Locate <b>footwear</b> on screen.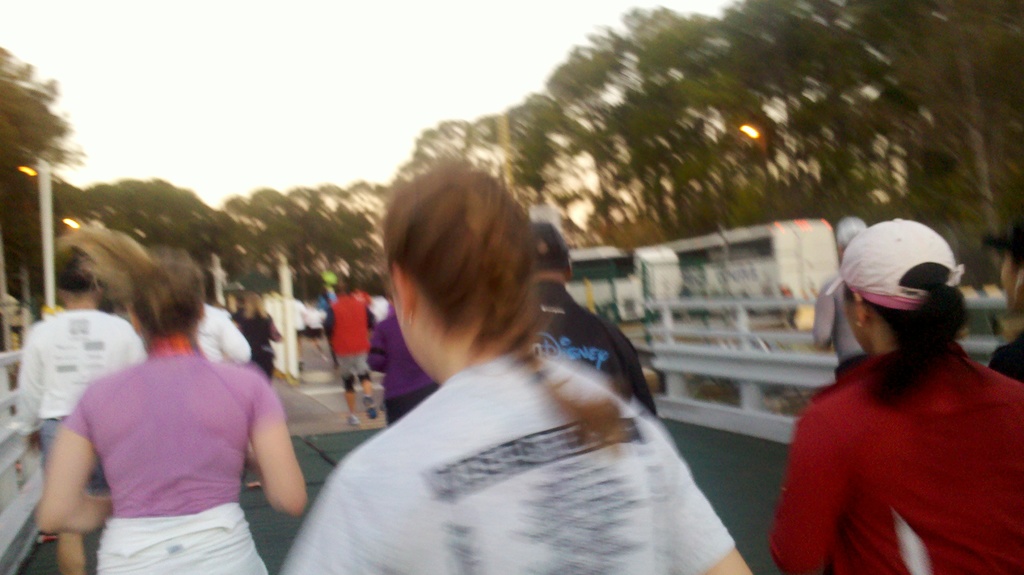
On screen at {"left": 364, "top": 394, "right": 375, "bottom": 417}.
